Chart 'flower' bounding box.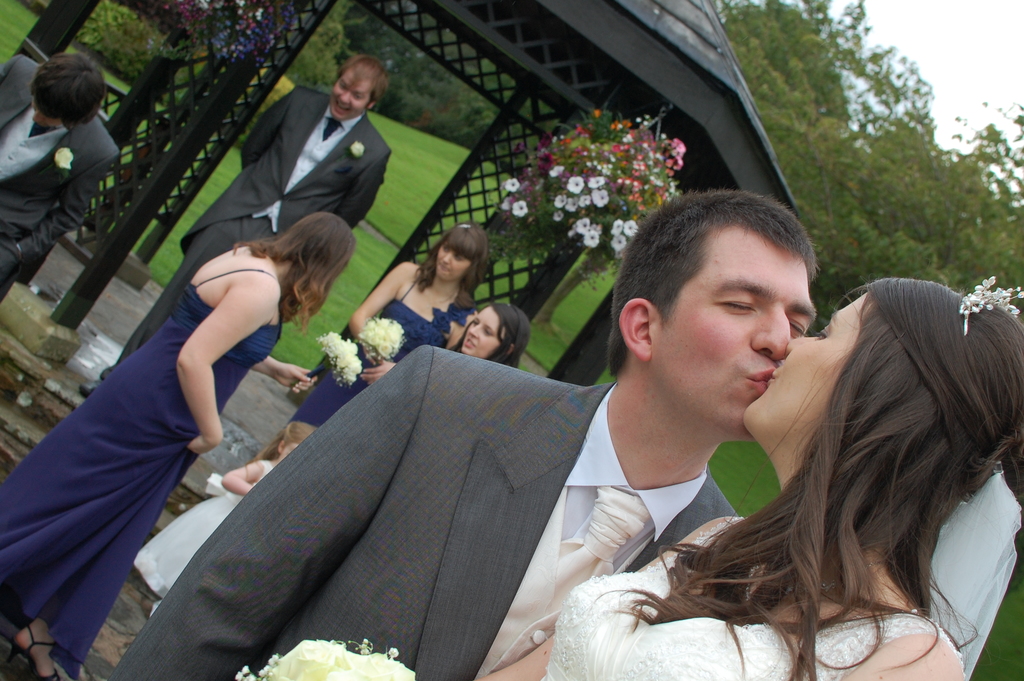
Charted: 351:138:364:161.
